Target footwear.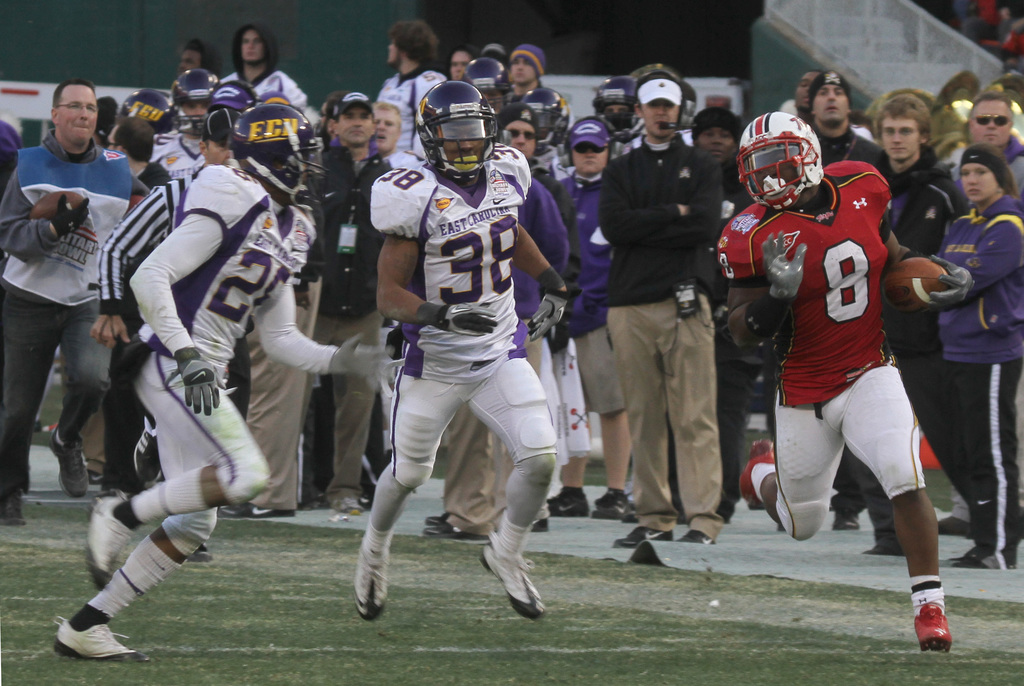
Target region: x1=0, y1=490, x2=21, y2=529.
